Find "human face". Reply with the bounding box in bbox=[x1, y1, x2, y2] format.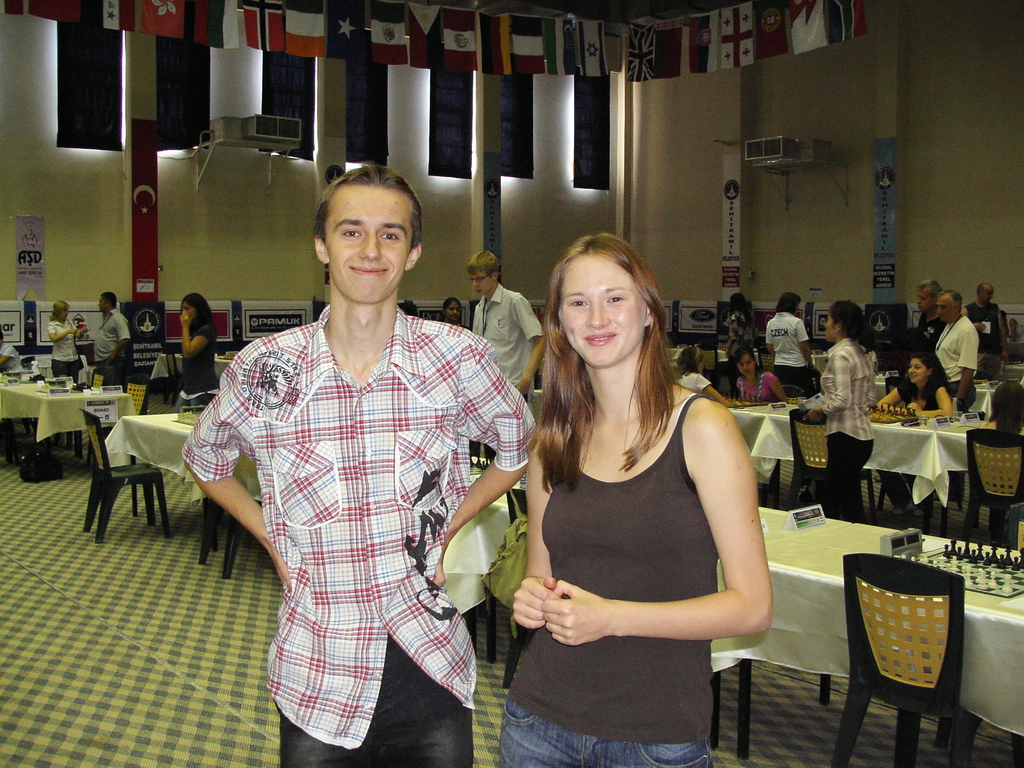
bbox=[449, 301, 459, 323].
